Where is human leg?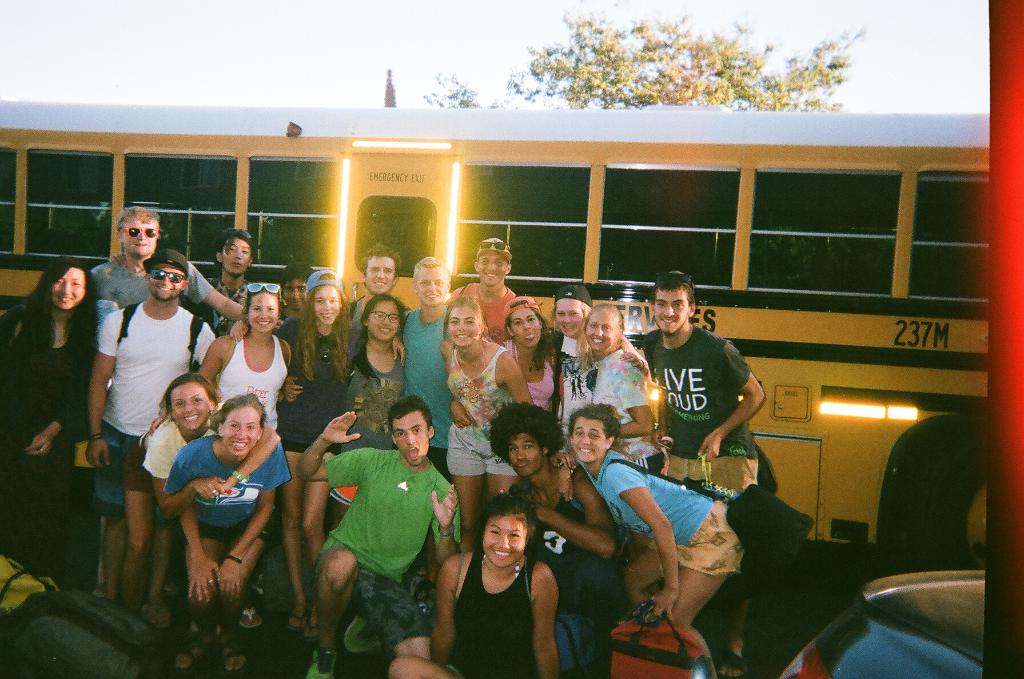
locate(303, 548, 361, 678).
